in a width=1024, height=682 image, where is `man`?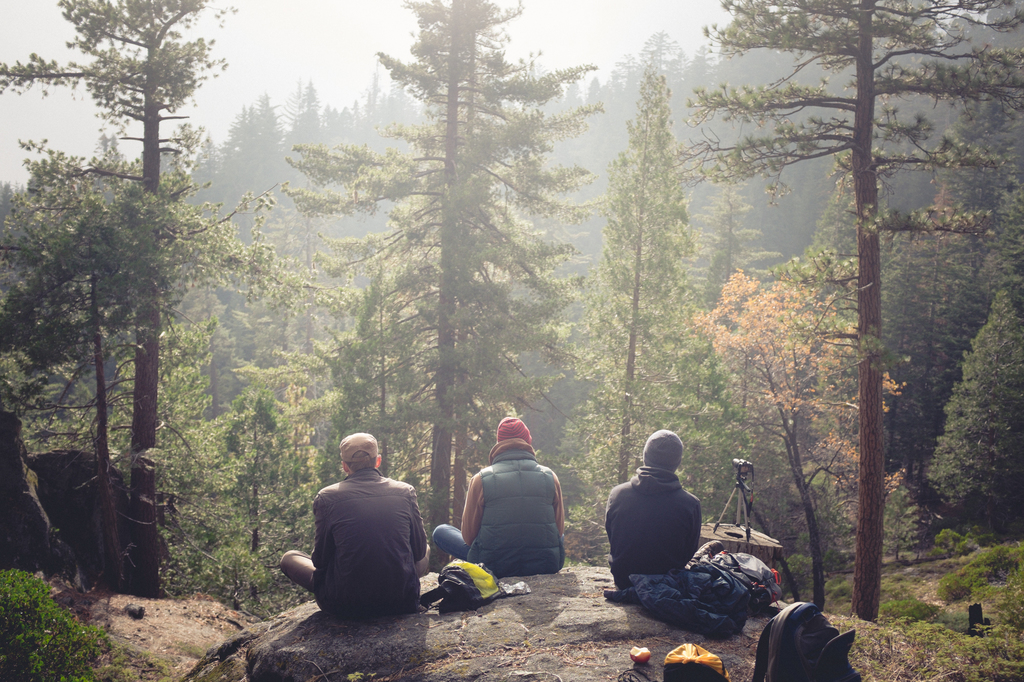
box(291, 440, 438, 631).
